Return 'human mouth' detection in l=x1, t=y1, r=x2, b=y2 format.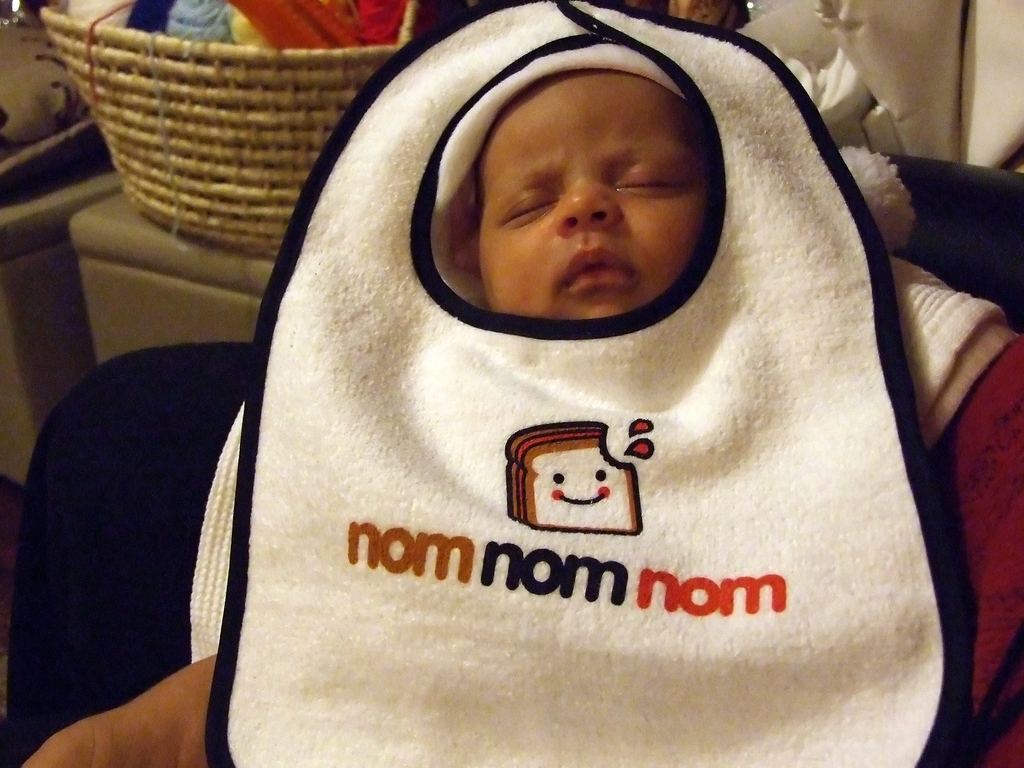
l=559, t=241, r=639, b=301.
